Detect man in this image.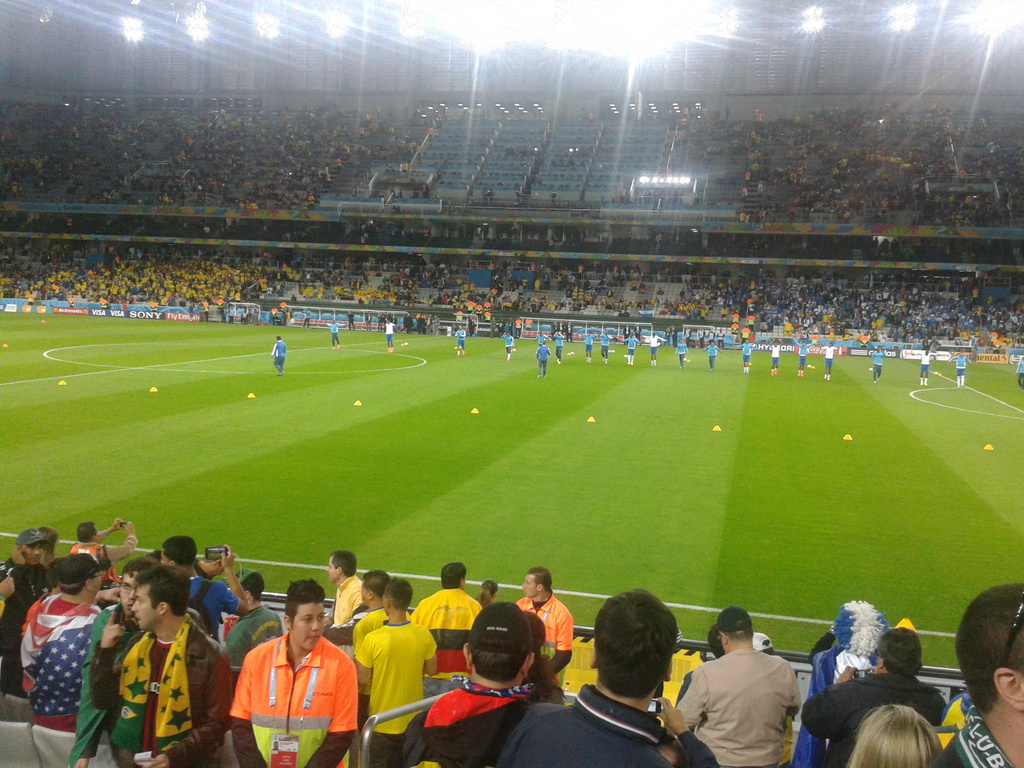
Detection: 497/316/506/337.
